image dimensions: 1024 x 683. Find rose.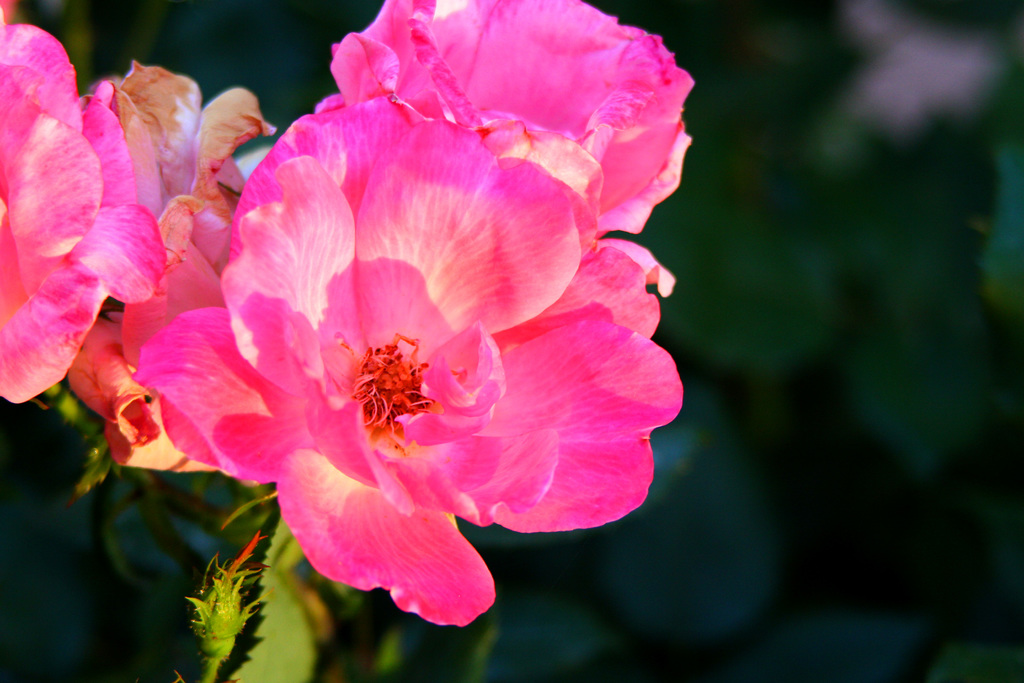
[136,99,687,627].
